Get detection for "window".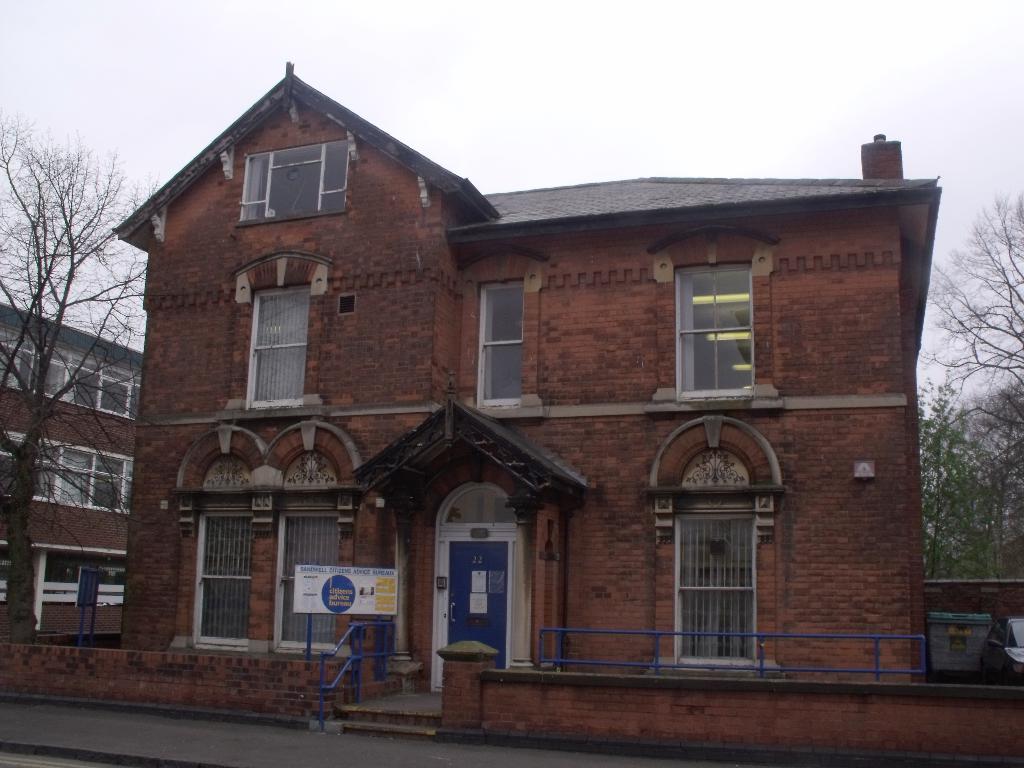
Detection: [673, 271, 752, 391].
